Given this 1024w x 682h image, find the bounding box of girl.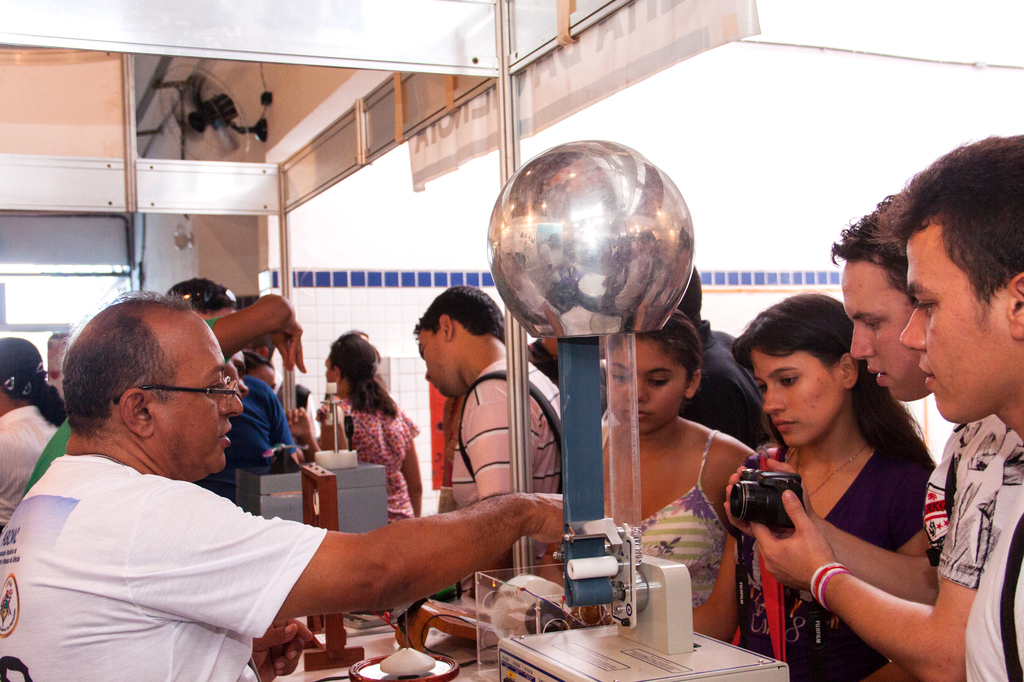
left=598, top=304, right=761, bottom=645.
